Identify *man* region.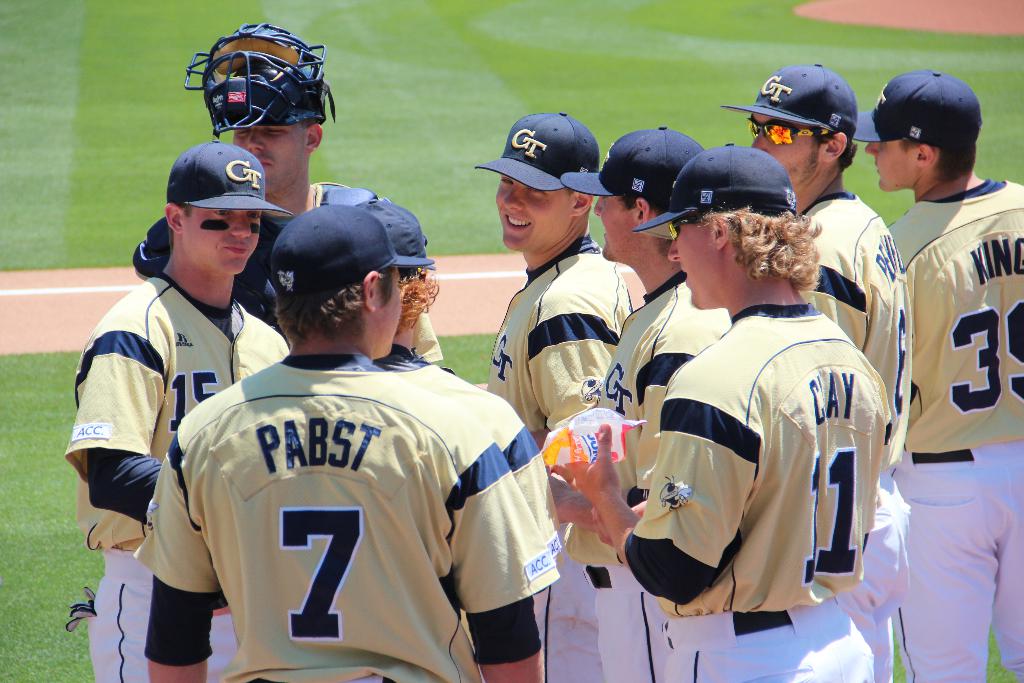
Region: Rect(125, 22, 443, 384).
